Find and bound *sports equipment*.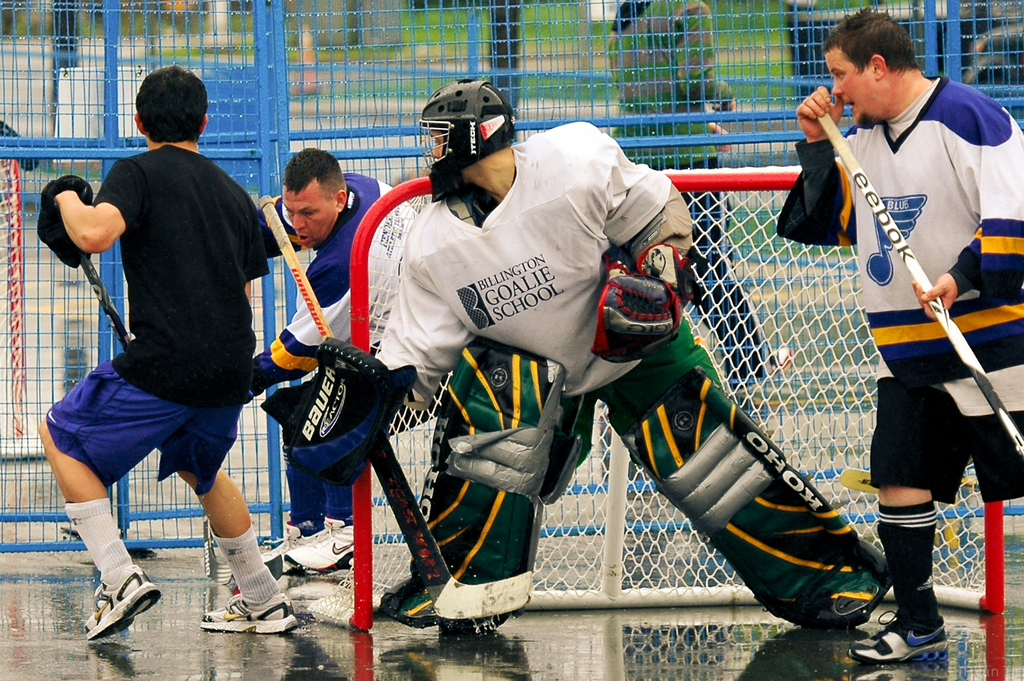
Bound: (635,368,890,628).
